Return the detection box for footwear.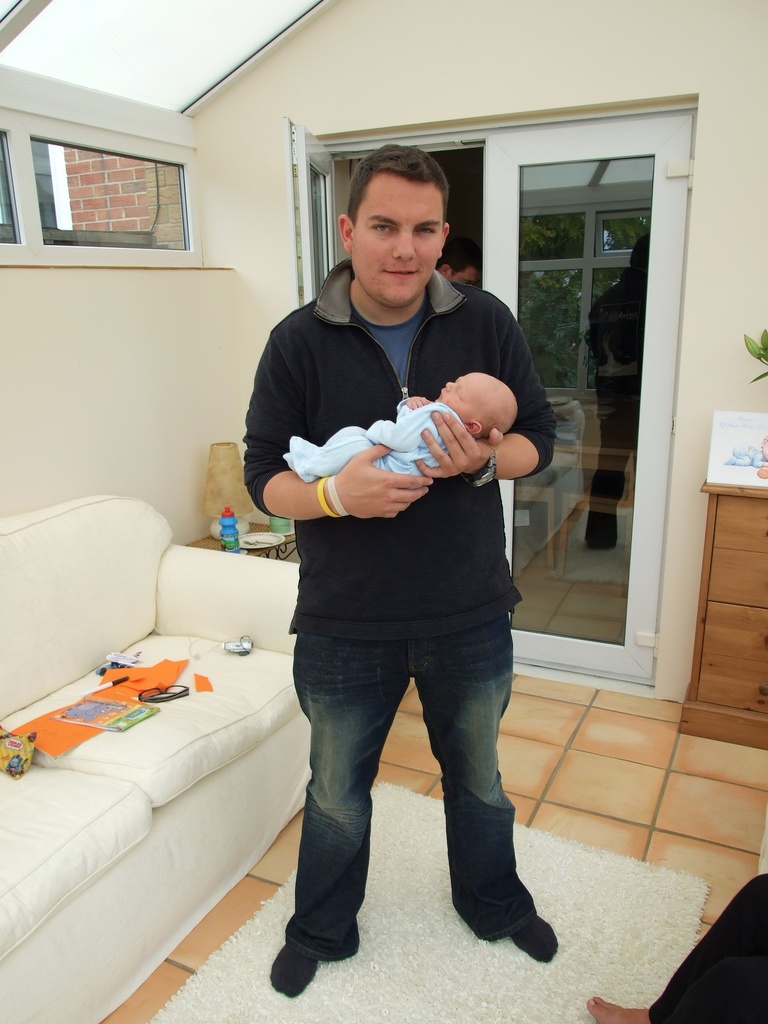
(x1=273, y1=912, x2=356, y2=995).
